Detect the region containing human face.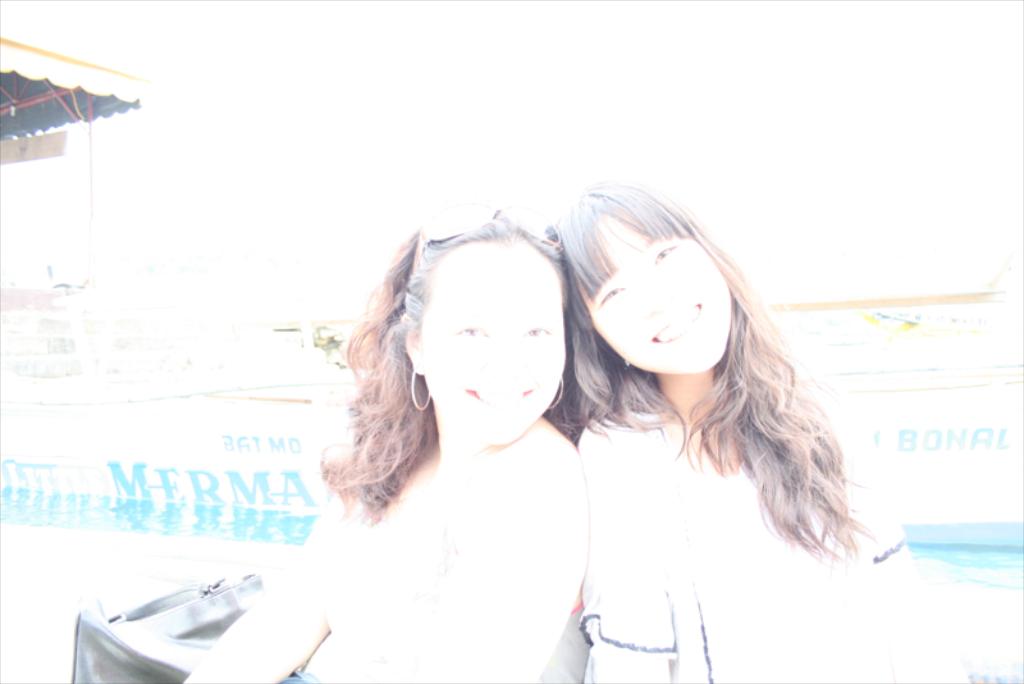
BBox(417, 234, 567, 451).
